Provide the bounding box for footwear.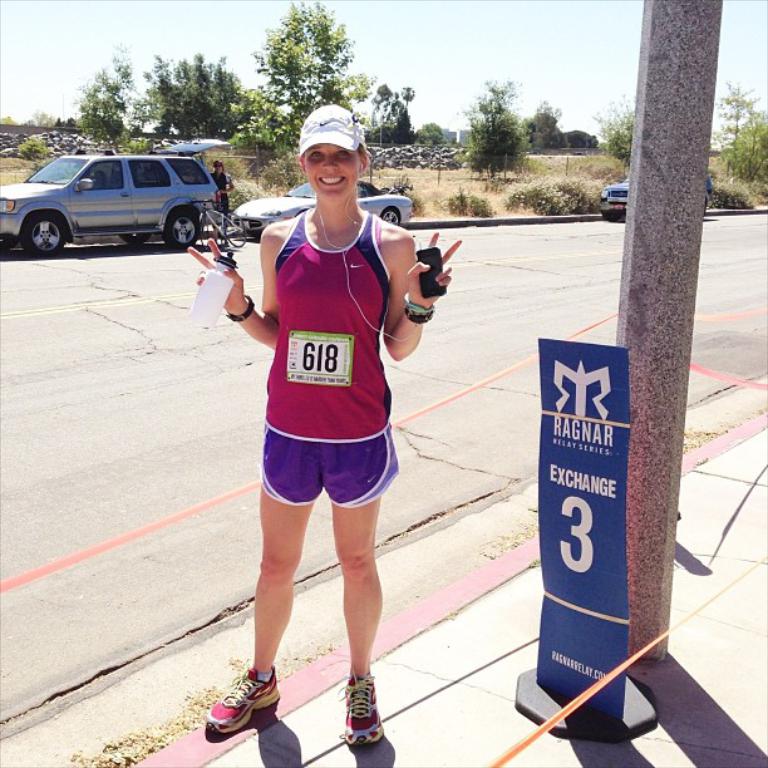
box(200, 666, 280, 738).
